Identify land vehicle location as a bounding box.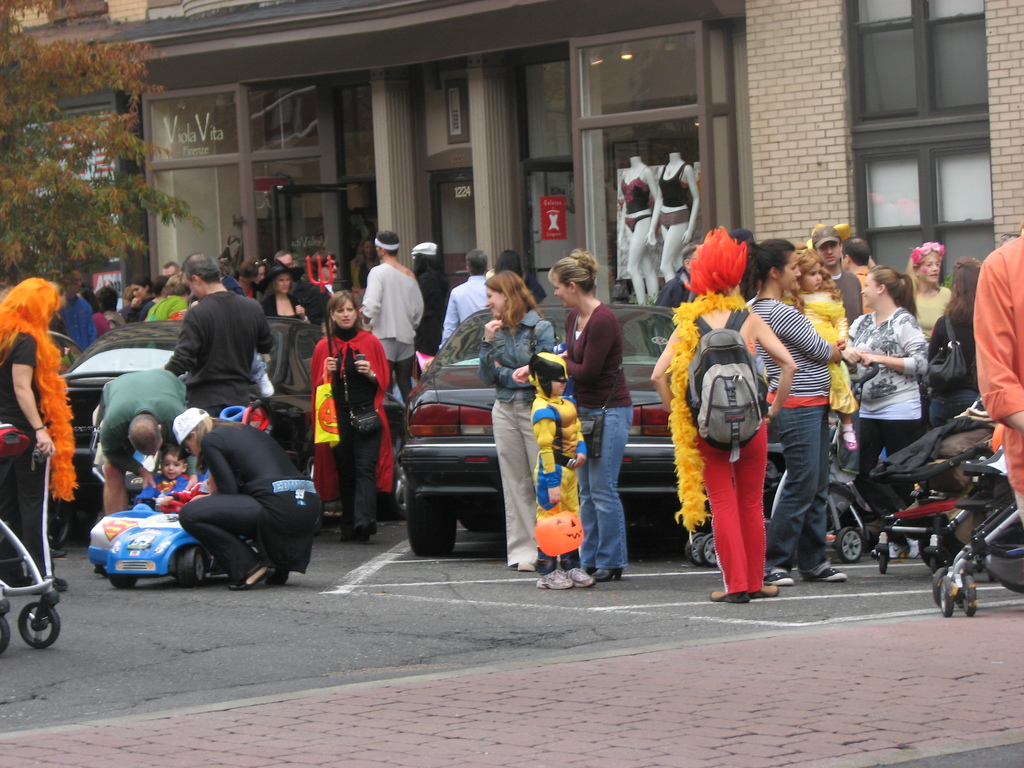
pyautogui.locateOnScreen(0, 420, 66, 651).
